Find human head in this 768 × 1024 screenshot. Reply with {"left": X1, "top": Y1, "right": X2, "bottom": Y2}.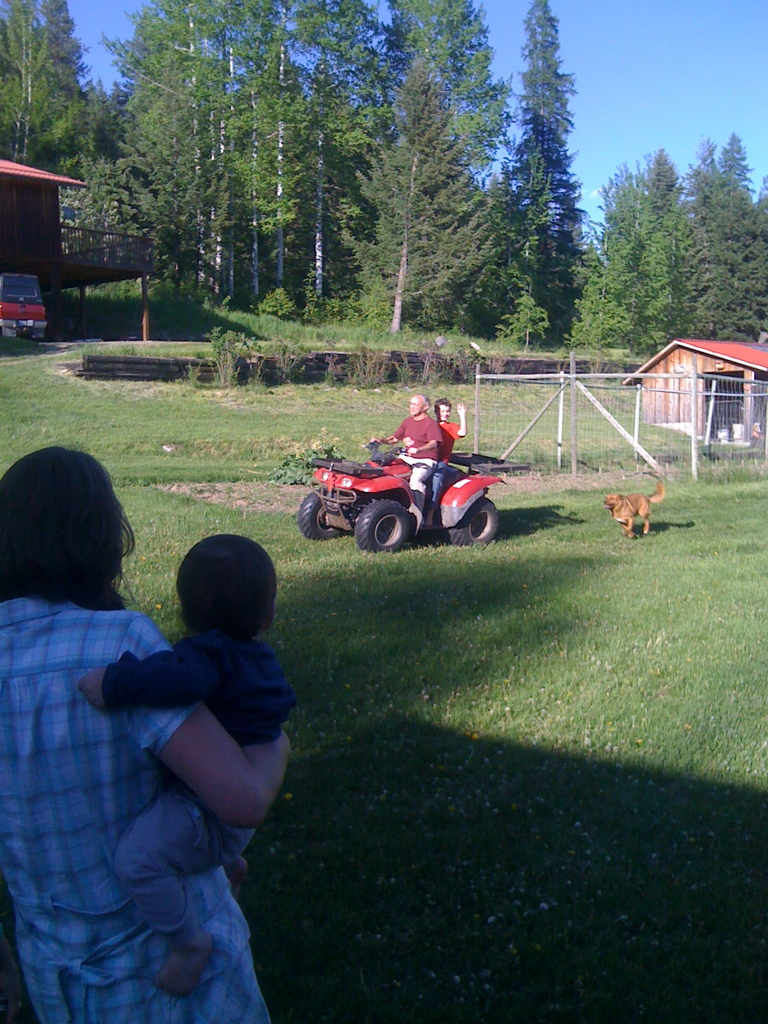
{"left": 406, "top": 390, "right": 429, "bottom": 420}.
